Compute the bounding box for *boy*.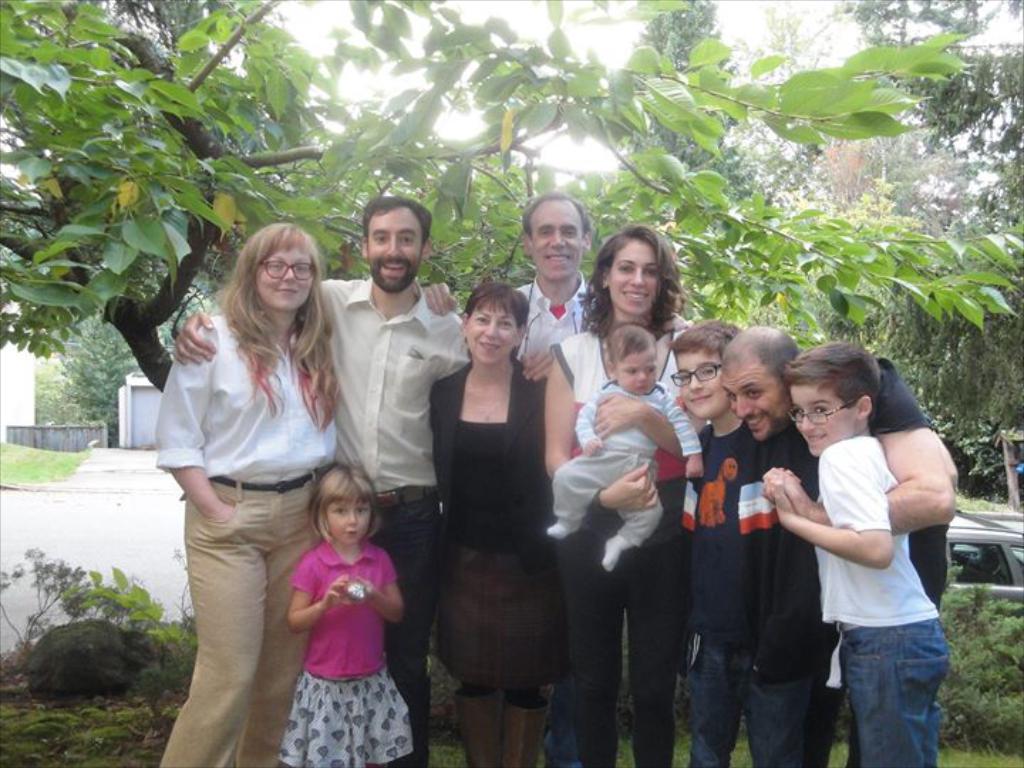
546/321/708/572.
